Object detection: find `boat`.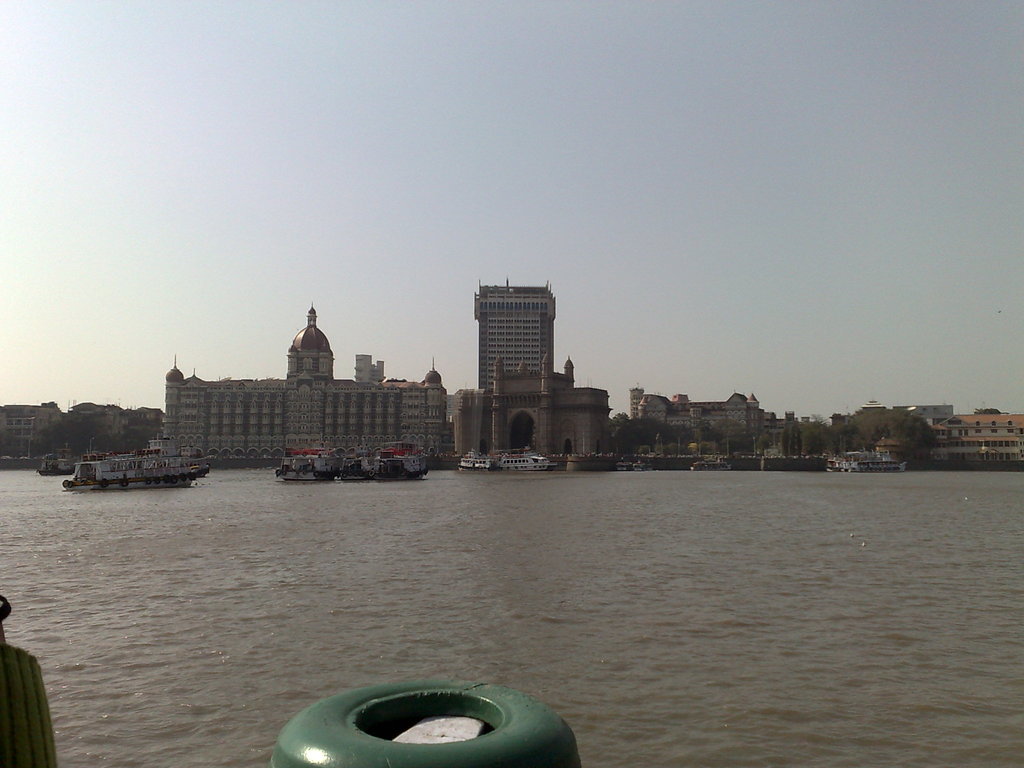
bbox(267, 441, 429, 486).
